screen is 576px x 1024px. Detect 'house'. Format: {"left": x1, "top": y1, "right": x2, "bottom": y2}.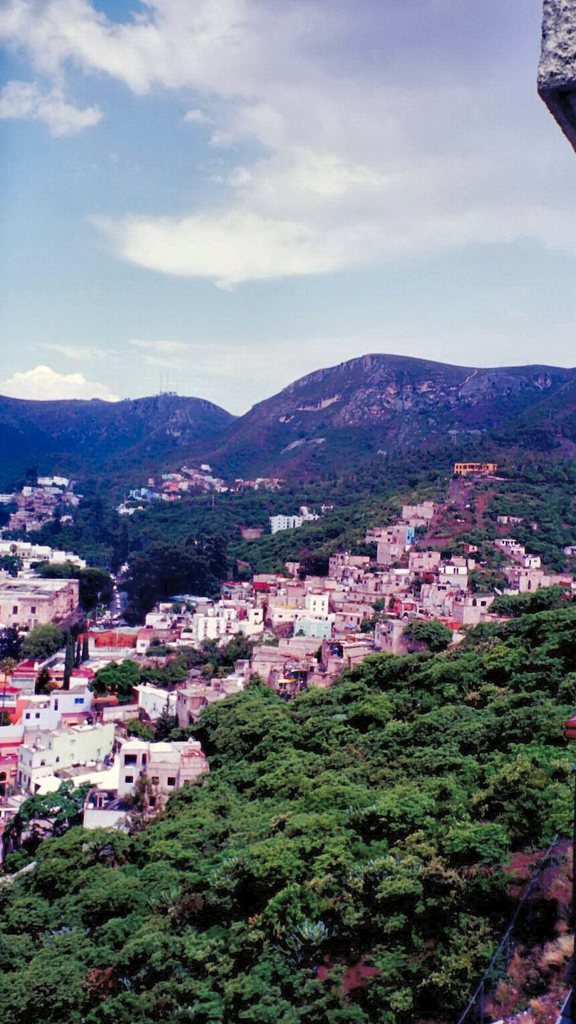
{"left": 518, "top": 554, "right": 549, "bottom": 573}.
